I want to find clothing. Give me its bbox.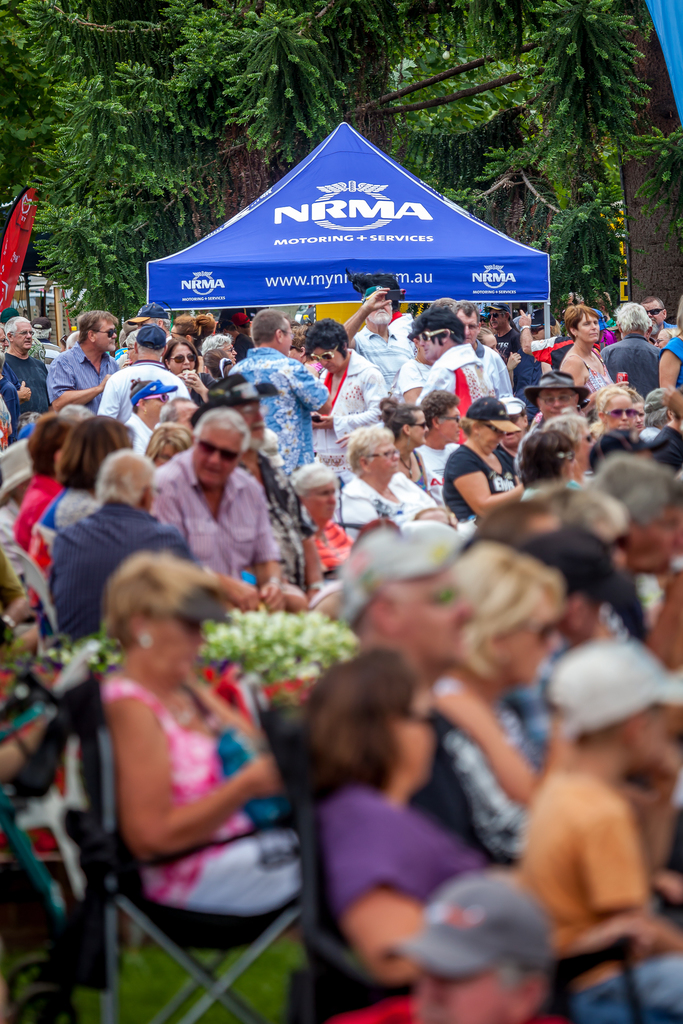
[x1=660, y1=336, x2=682, y2=385].
